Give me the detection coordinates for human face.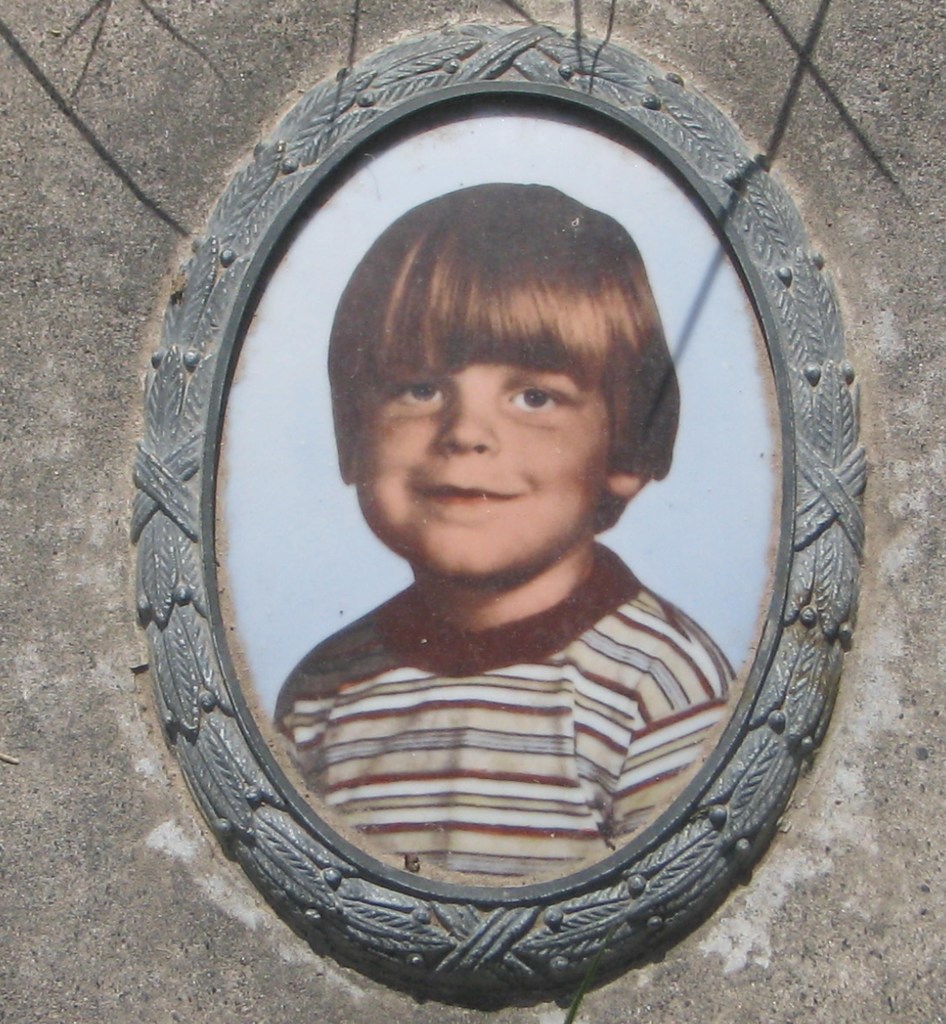
region(353, 358, 608, 575).
